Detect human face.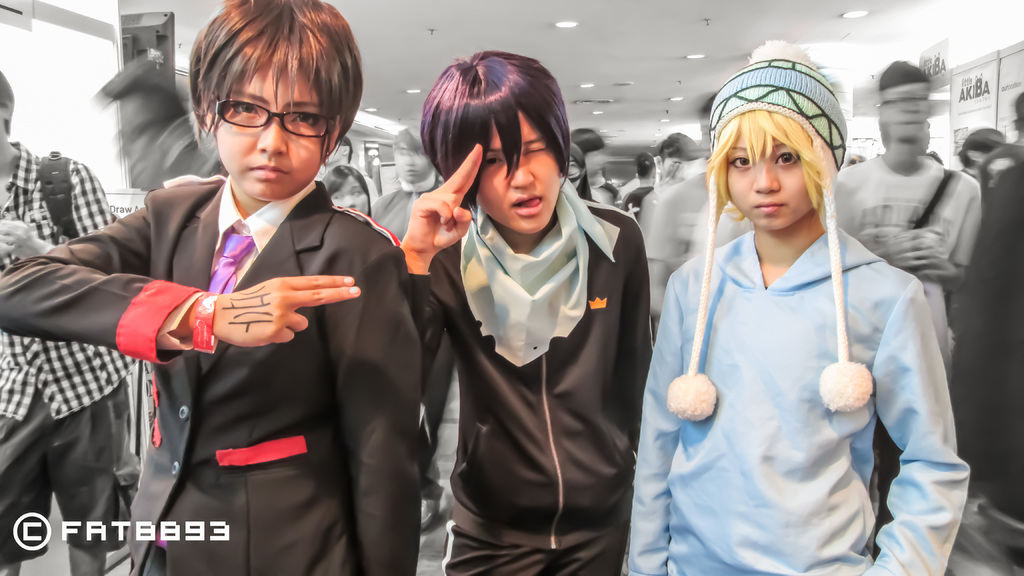
Detected at Rect(484, 109, 564, 223).
